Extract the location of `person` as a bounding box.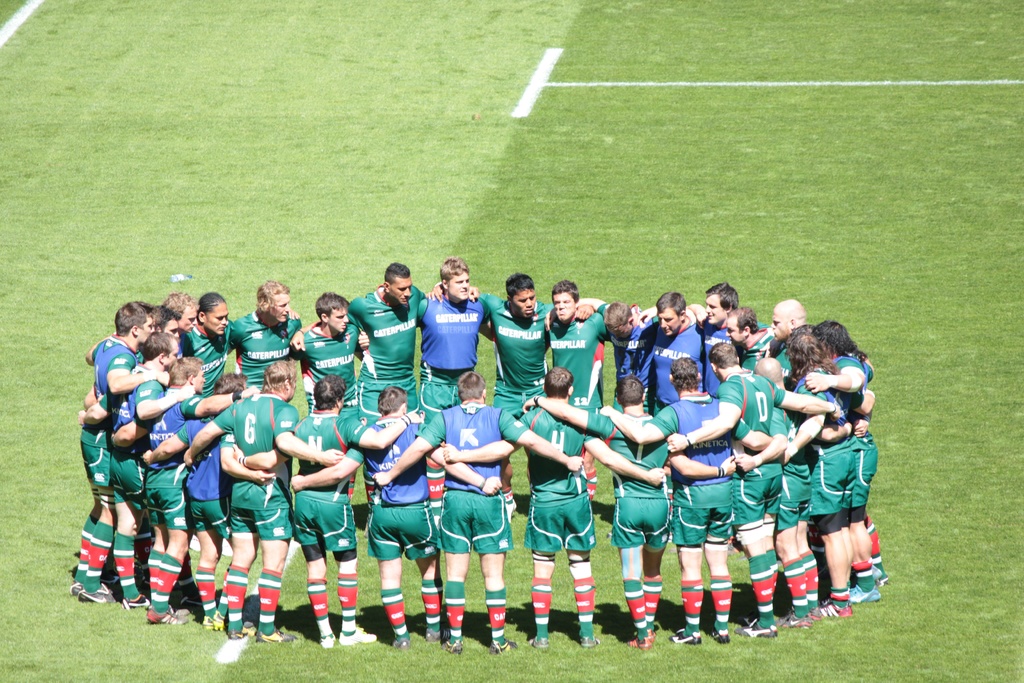
[430, 266, 593, 422].
